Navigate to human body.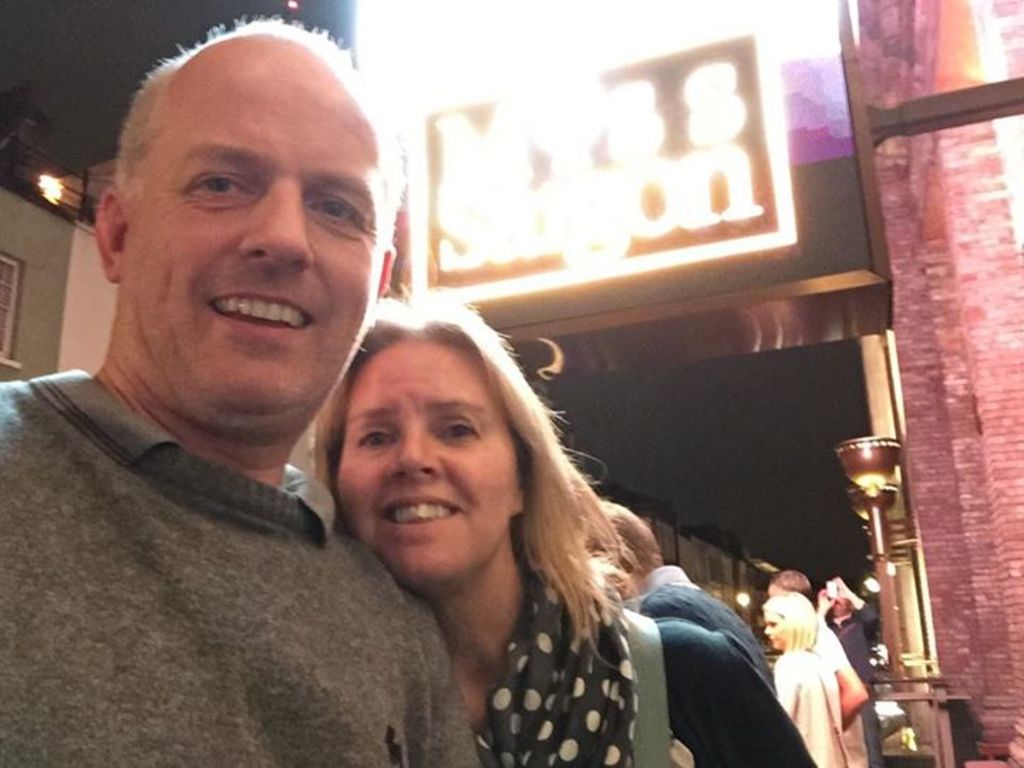
Navigation target: (left=816, top=585, right=883, bottom=767).
